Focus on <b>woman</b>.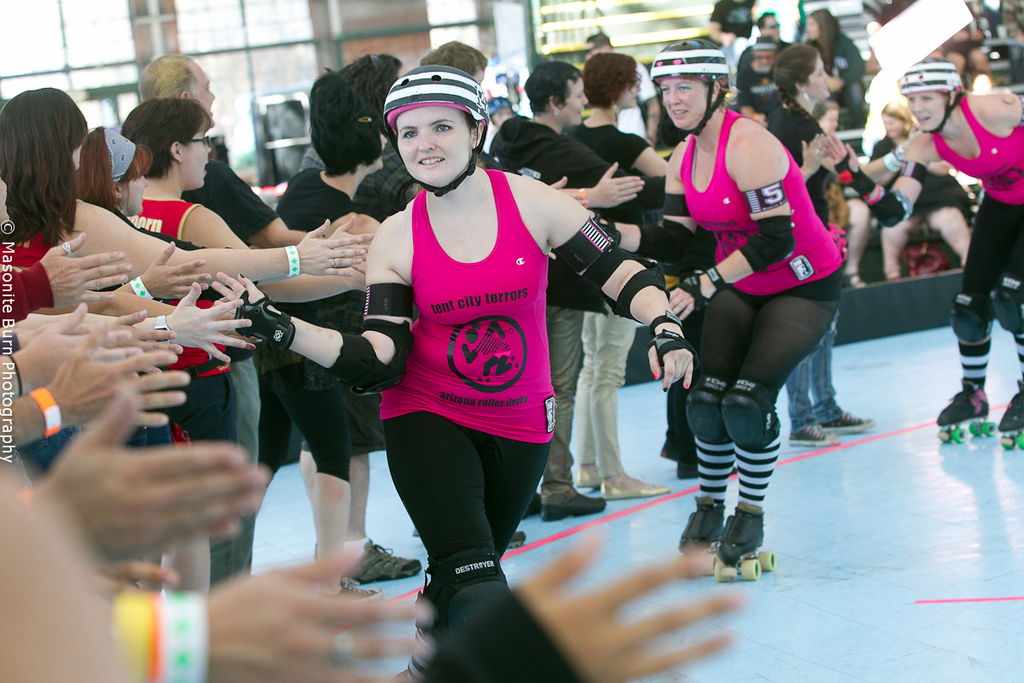
Focused at pyautogui.locateOnScreen(481, 61, 620, 526).
